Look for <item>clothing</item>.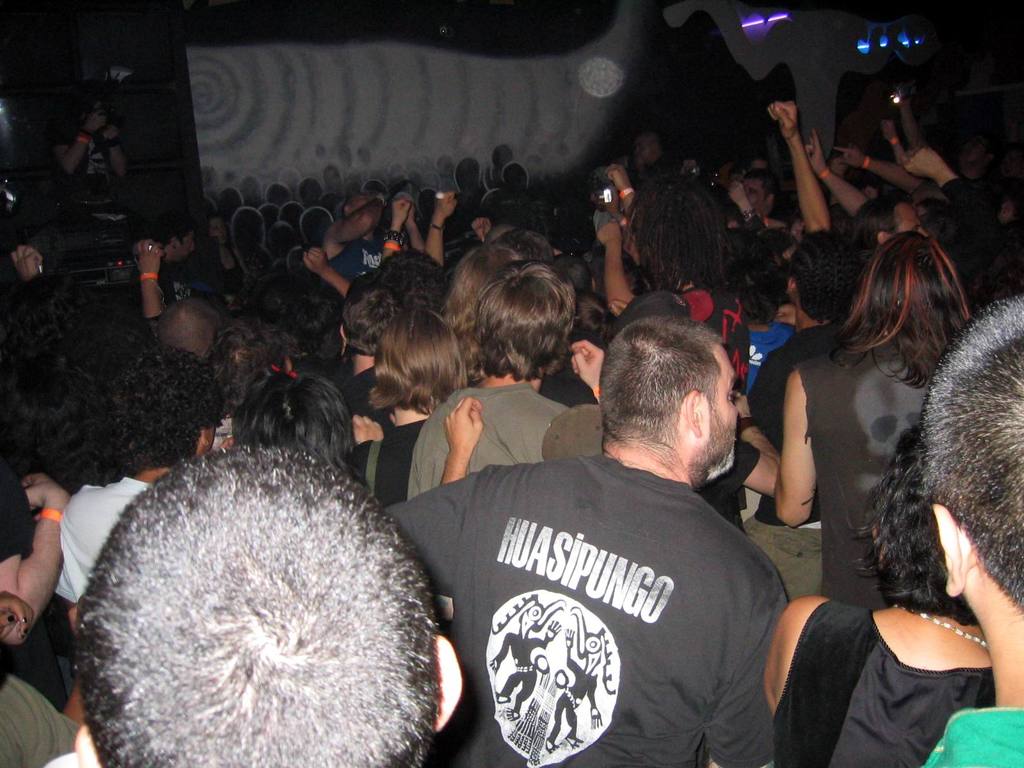
Found: rect(59, 476, 157, 621).
